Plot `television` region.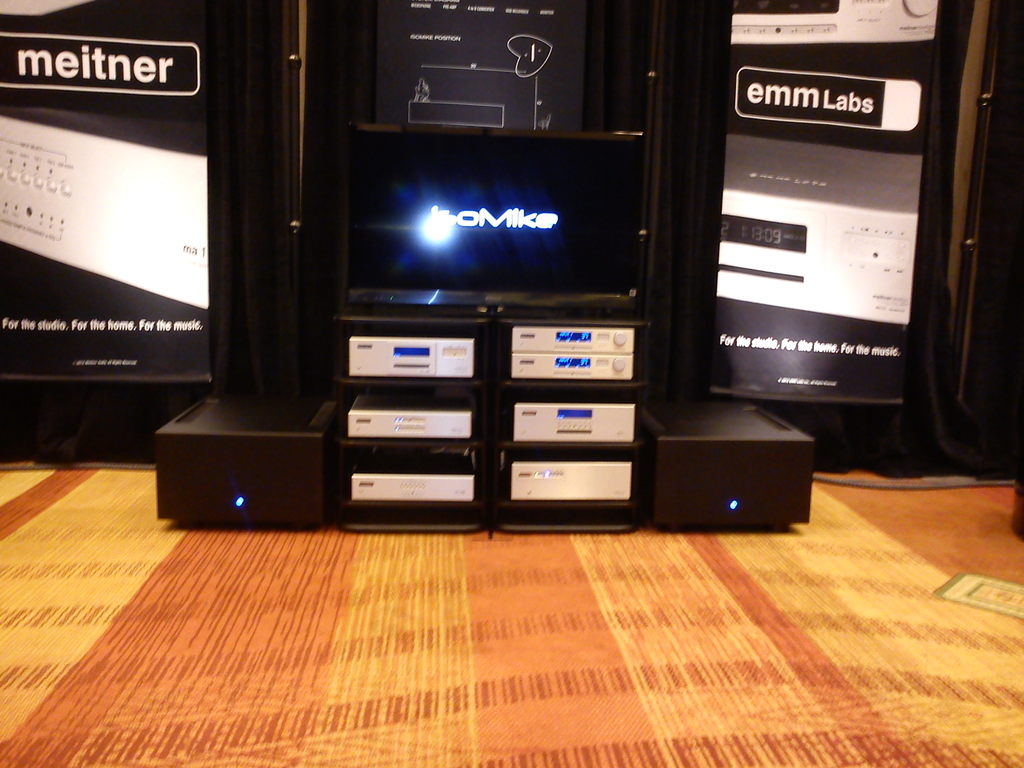
Plotted at rect(335, 109, 639, 337).
